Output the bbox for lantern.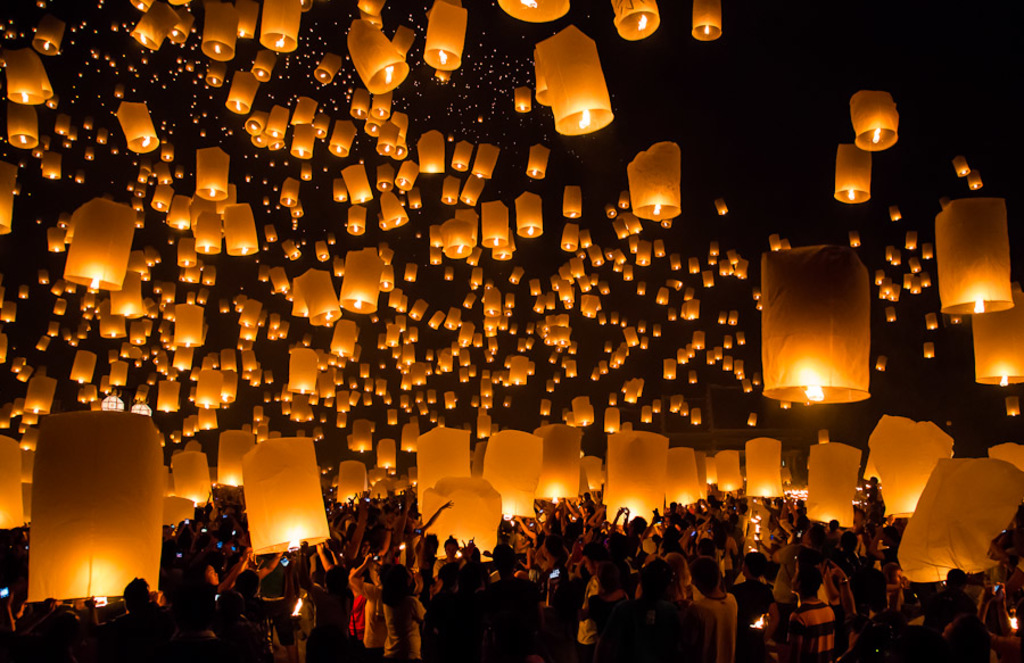
x1=662, y1=359, x2=675, y2=379.
